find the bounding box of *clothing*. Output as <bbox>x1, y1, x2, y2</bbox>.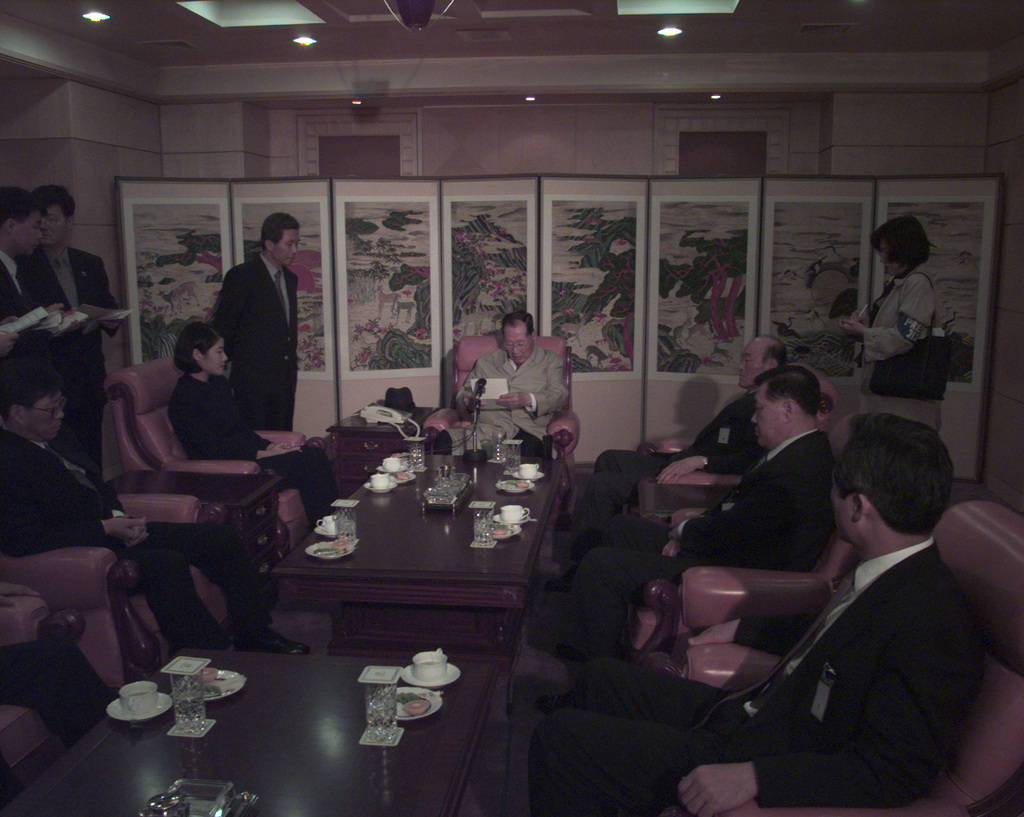
<bbox>584, 392, 771, 516</bbox>.
